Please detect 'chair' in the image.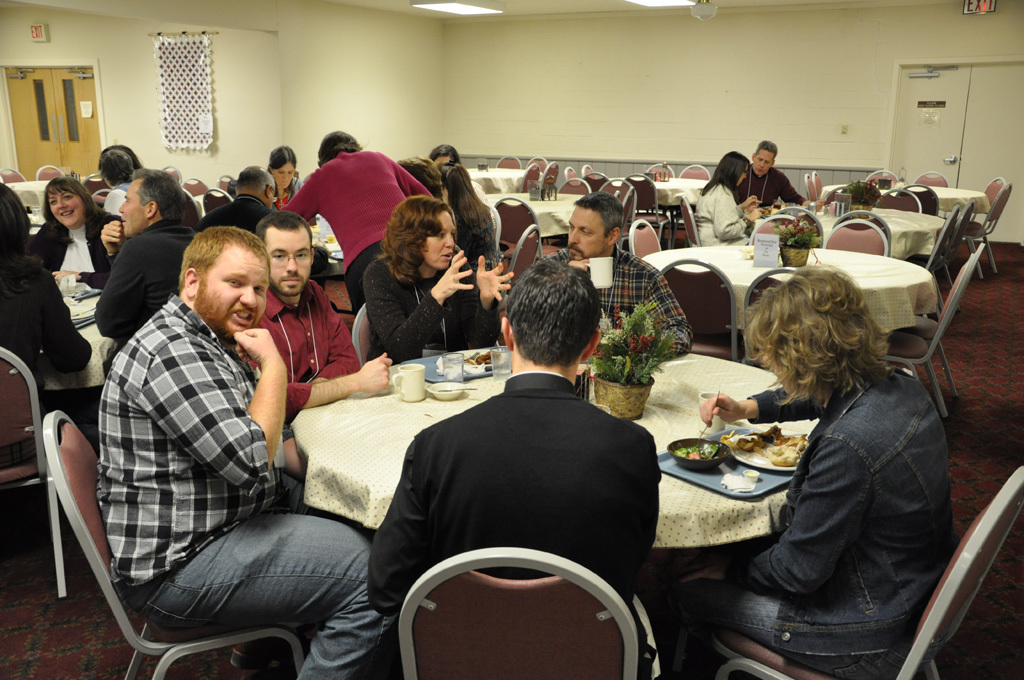
<region>0, 168, 27, 183</region>.
